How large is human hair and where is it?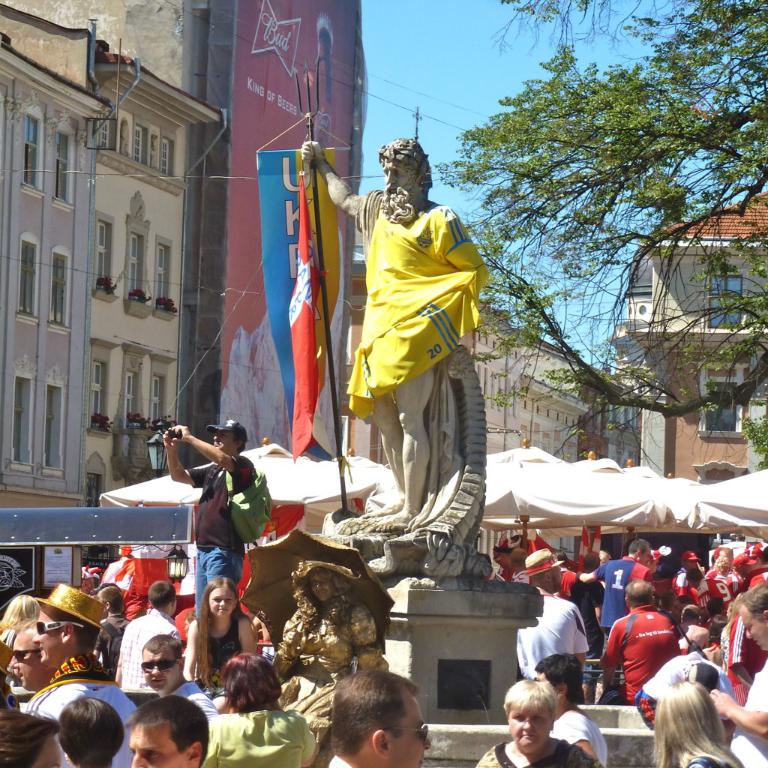
Bounding box: left=623, top=578, right=652, bottom=611.
